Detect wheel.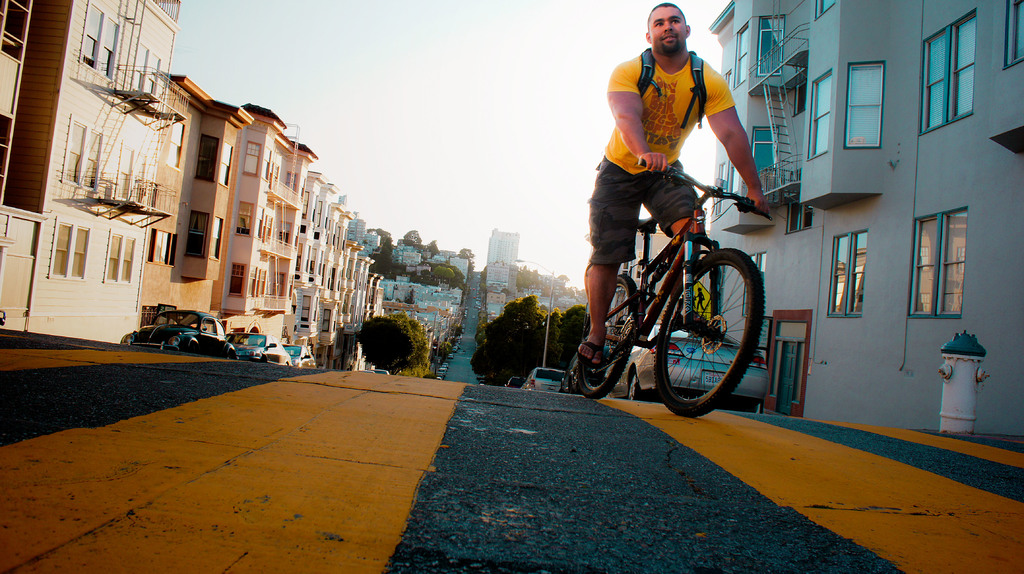
Detected at (627, 371, 641, 399).
